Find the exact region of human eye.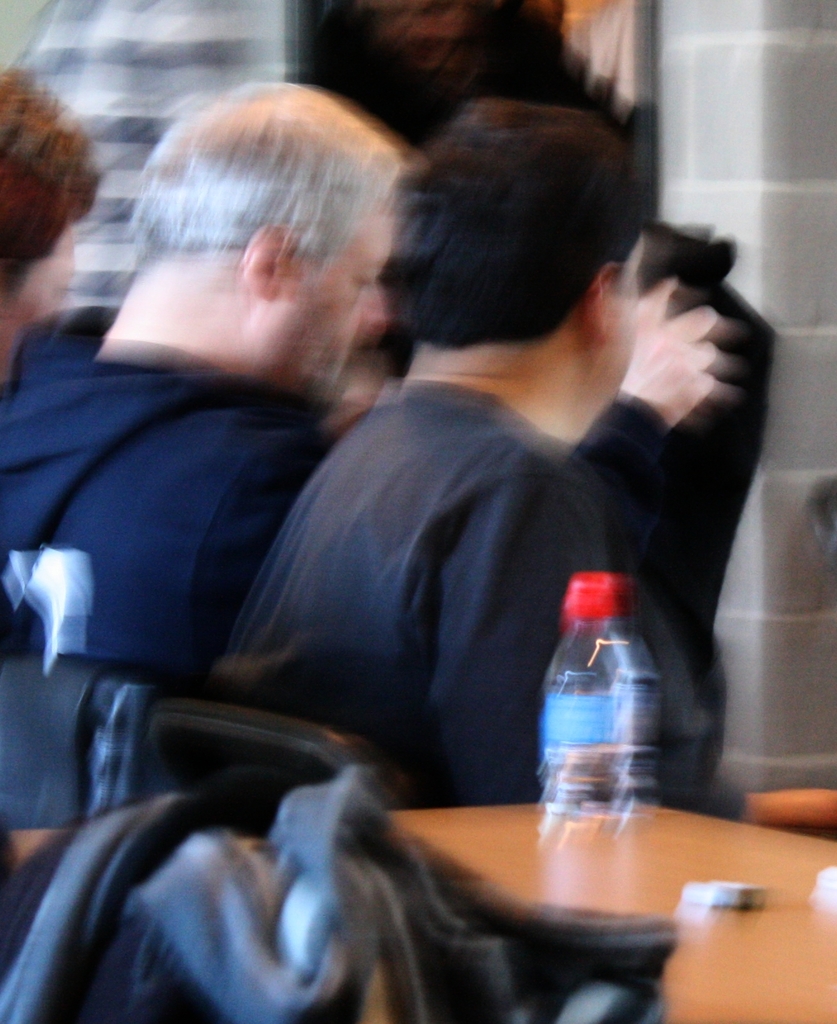
Exact region: <region>352, 268, 378, 297</region>.
